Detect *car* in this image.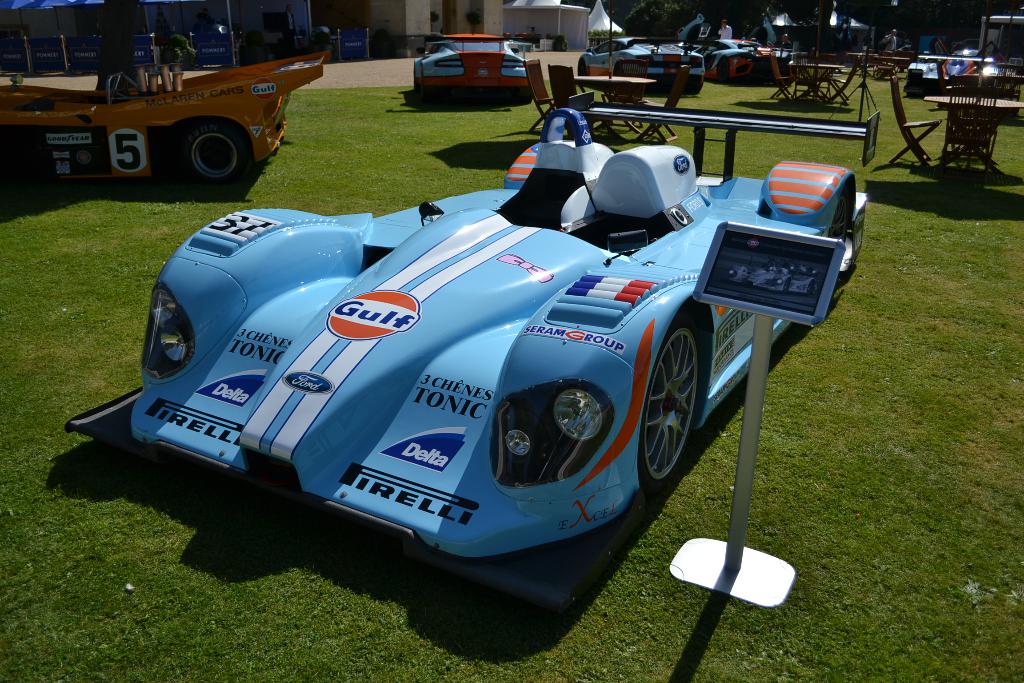
Detection: BBox(409, 29, 531, 97).
